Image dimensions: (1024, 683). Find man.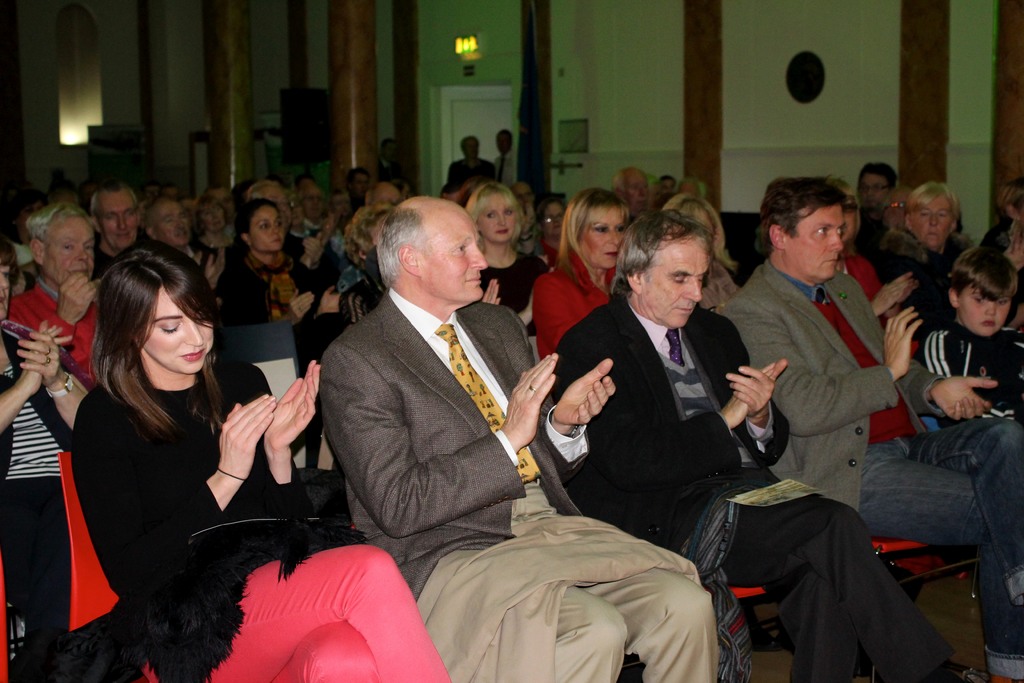
detection(610, 164, 653, 219).
